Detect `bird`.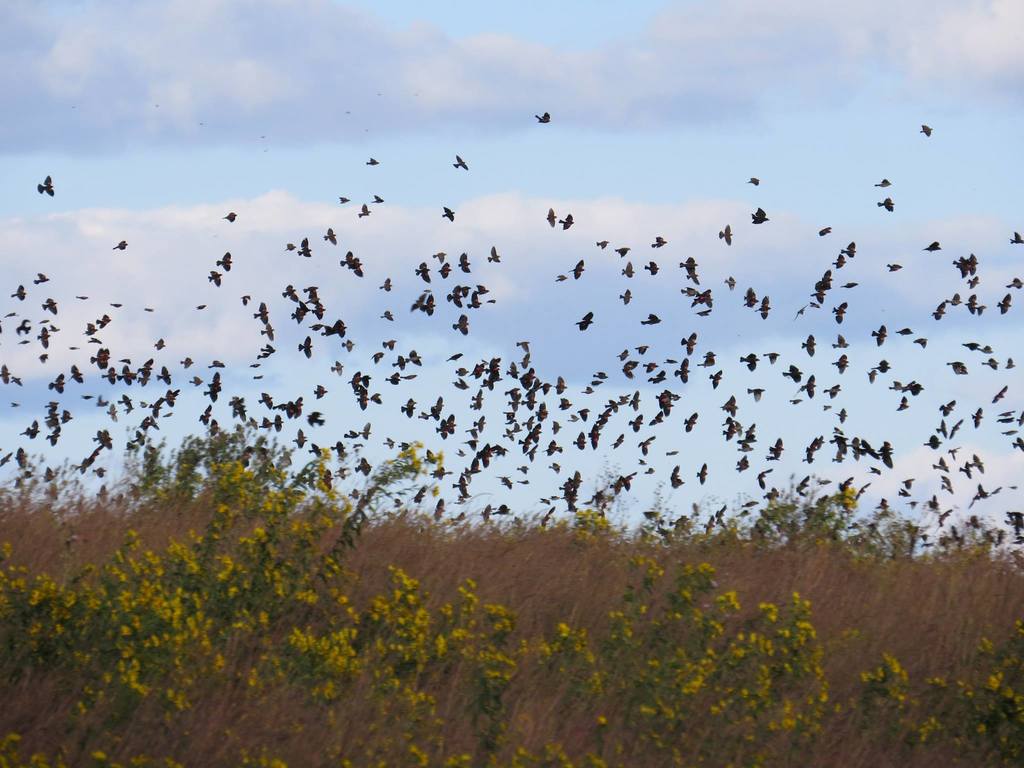
Detected at {"x1": 366, "y1": 157, "x2": 380, "y2": 167}.
